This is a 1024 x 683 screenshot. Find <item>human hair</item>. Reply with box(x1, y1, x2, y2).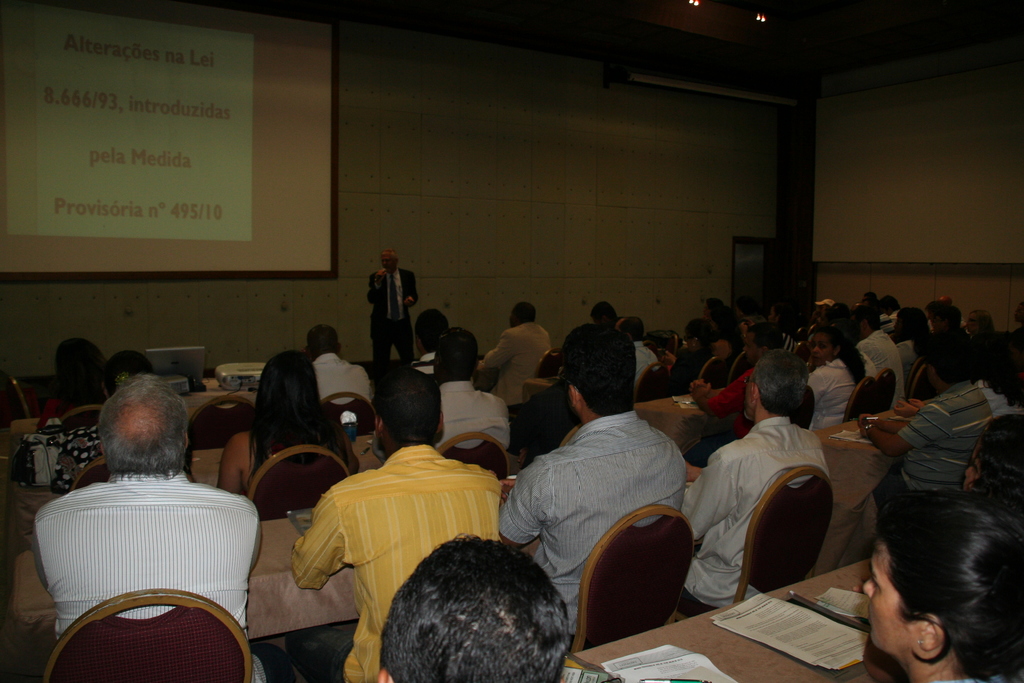
box(101, 349, 152, 399).
